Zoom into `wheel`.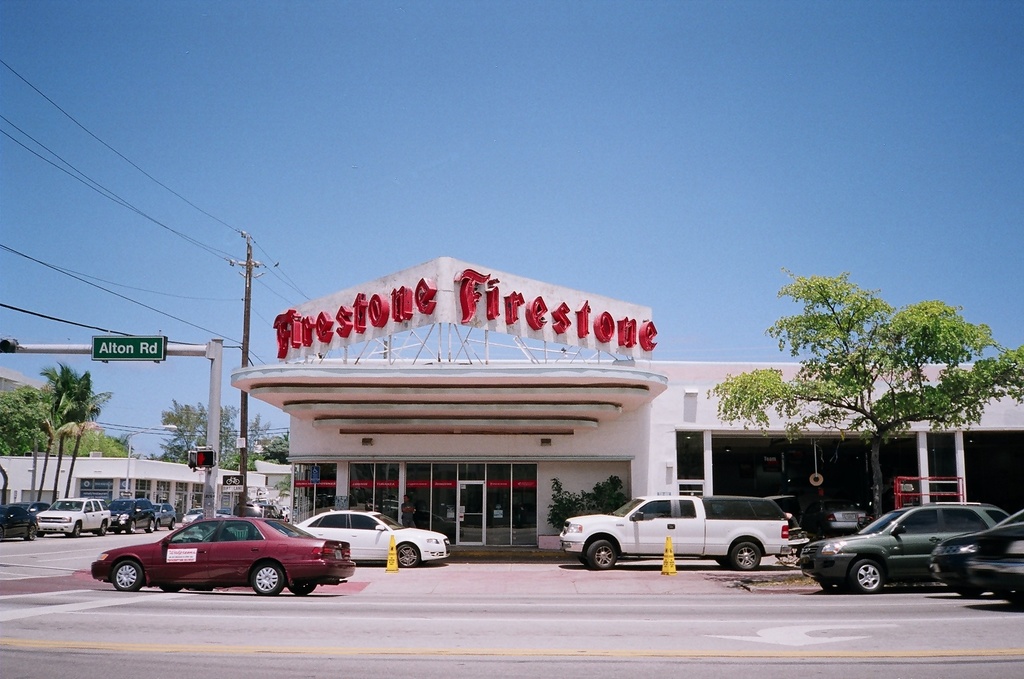
Zoom target: 399, 538, 420, 570.
